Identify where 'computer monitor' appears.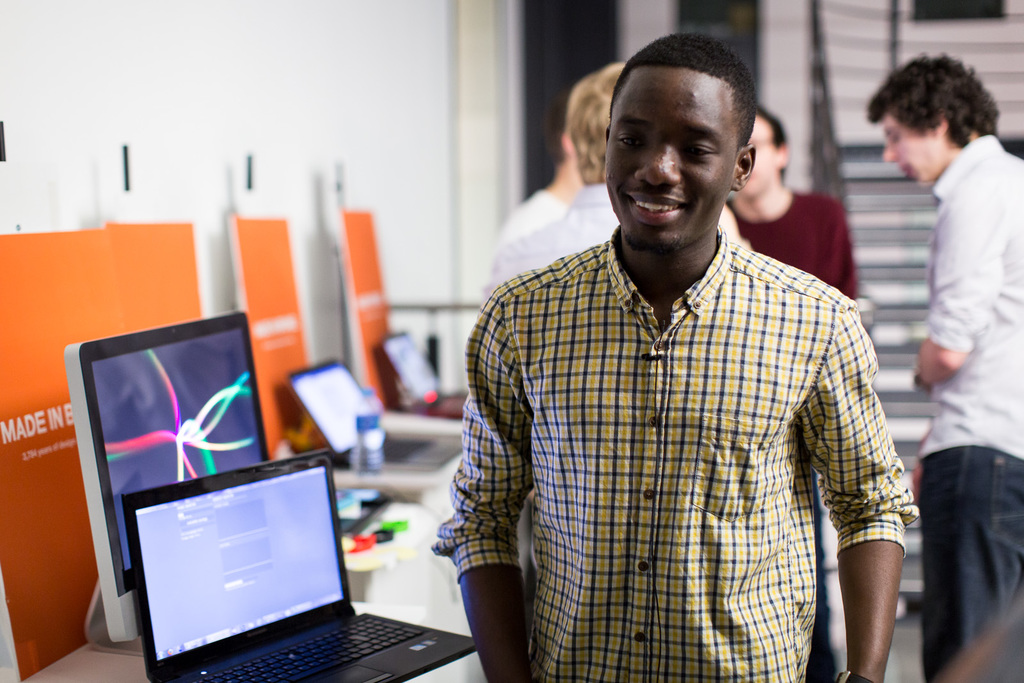
Appears at select_region(80, 322, 291, 647).
